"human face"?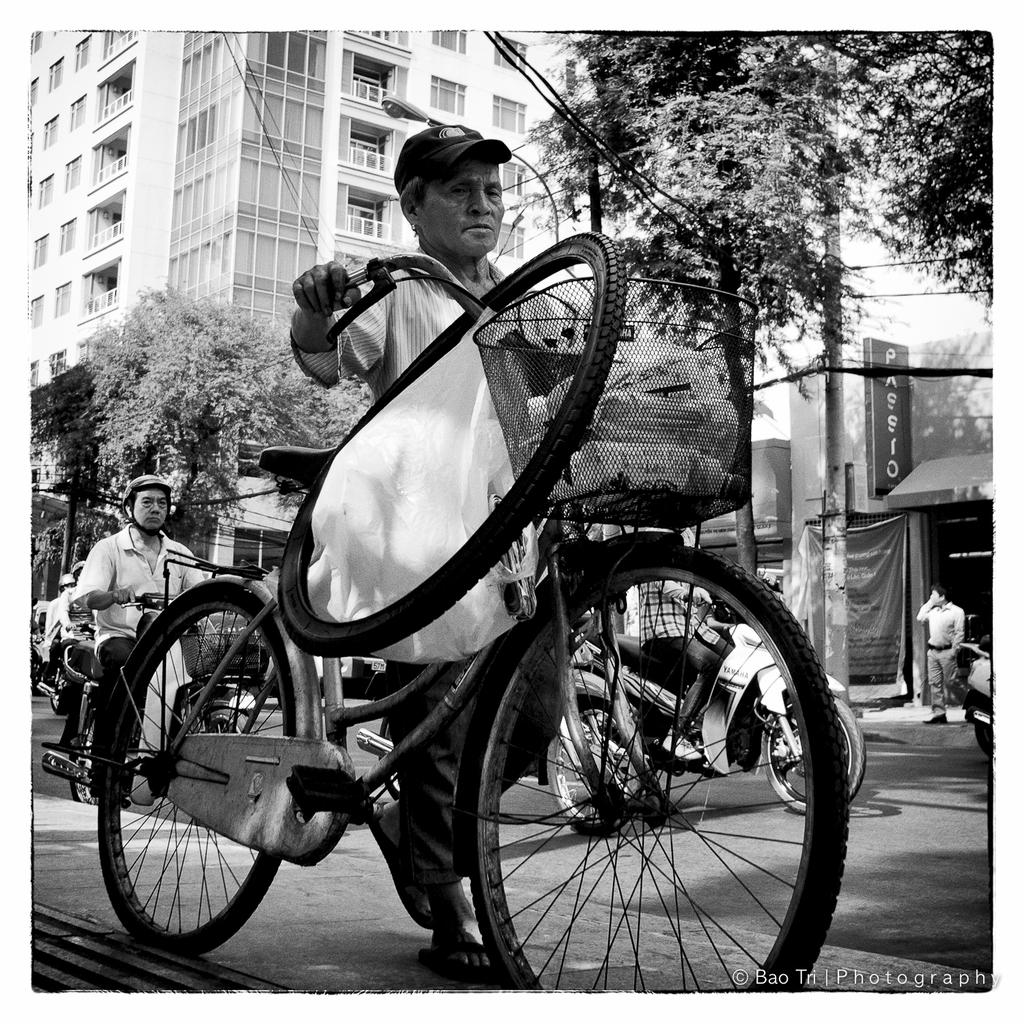
x1=134 y1=482 x2=167 y2=529
